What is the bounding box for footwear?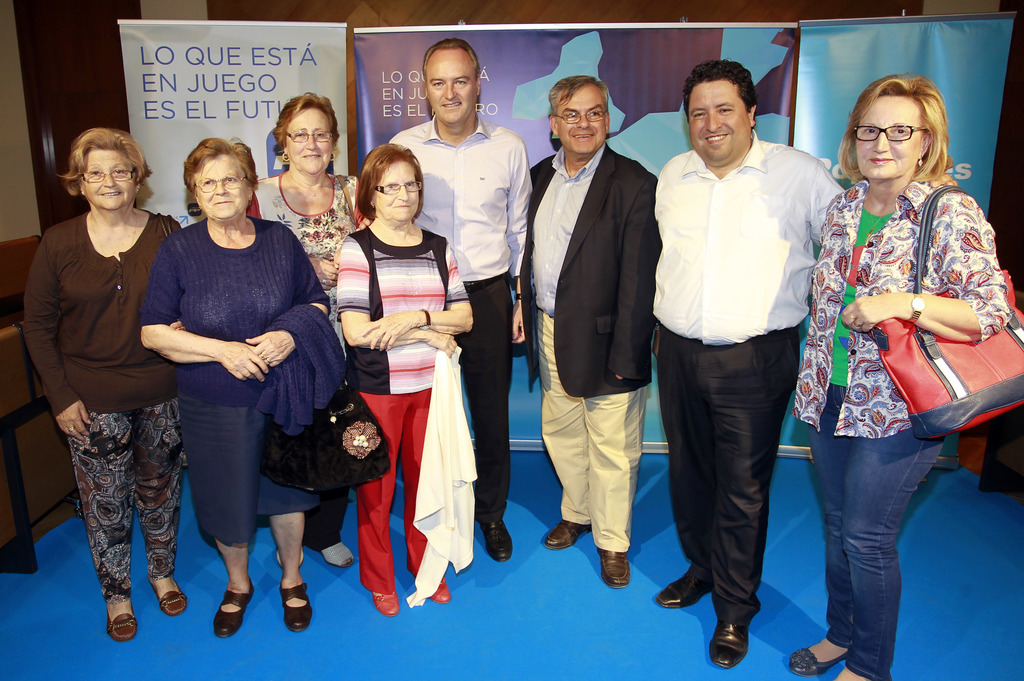
region(274, 548, 305, 573).
